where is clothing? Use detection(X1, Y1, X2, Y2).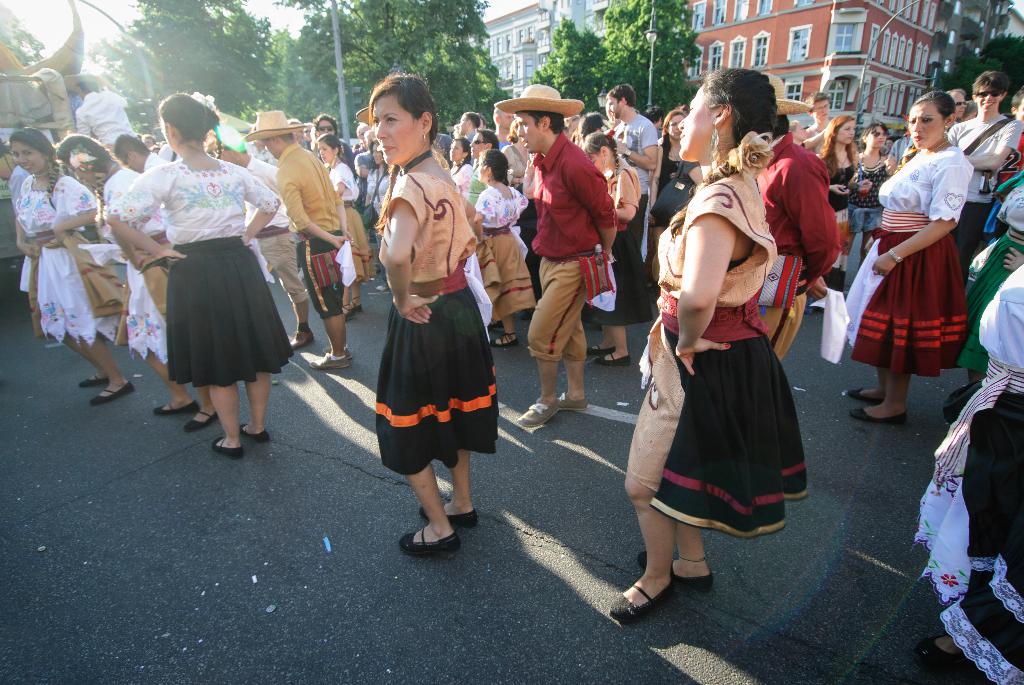
detection(863, 140, 957, 371).
